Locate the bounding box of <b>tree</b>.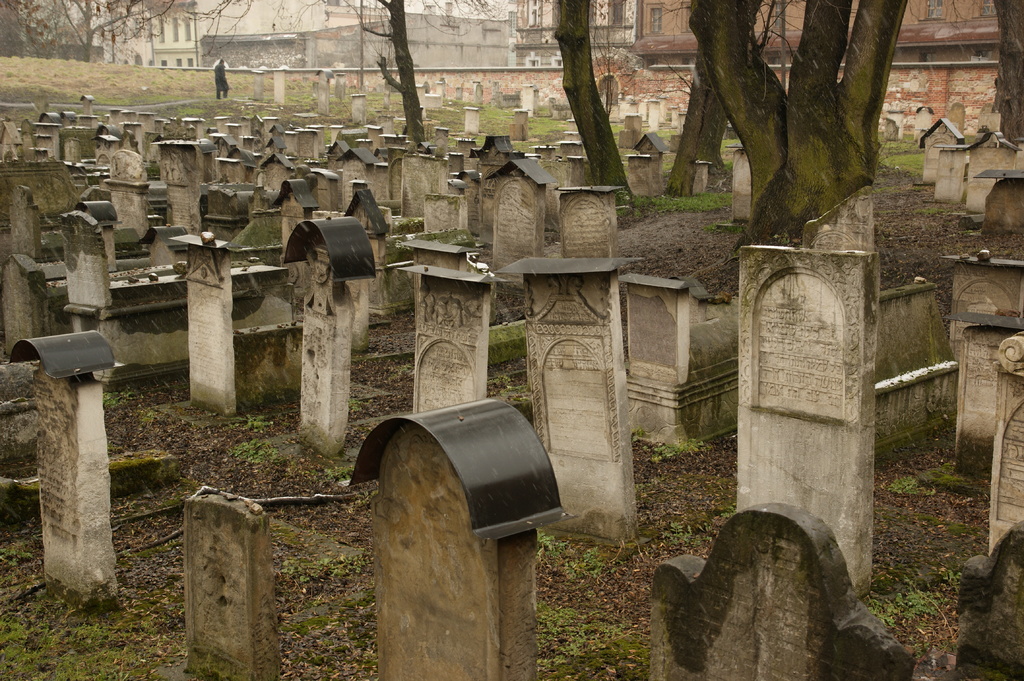
Bounding box: select_region(1, 0, 185, 58).
